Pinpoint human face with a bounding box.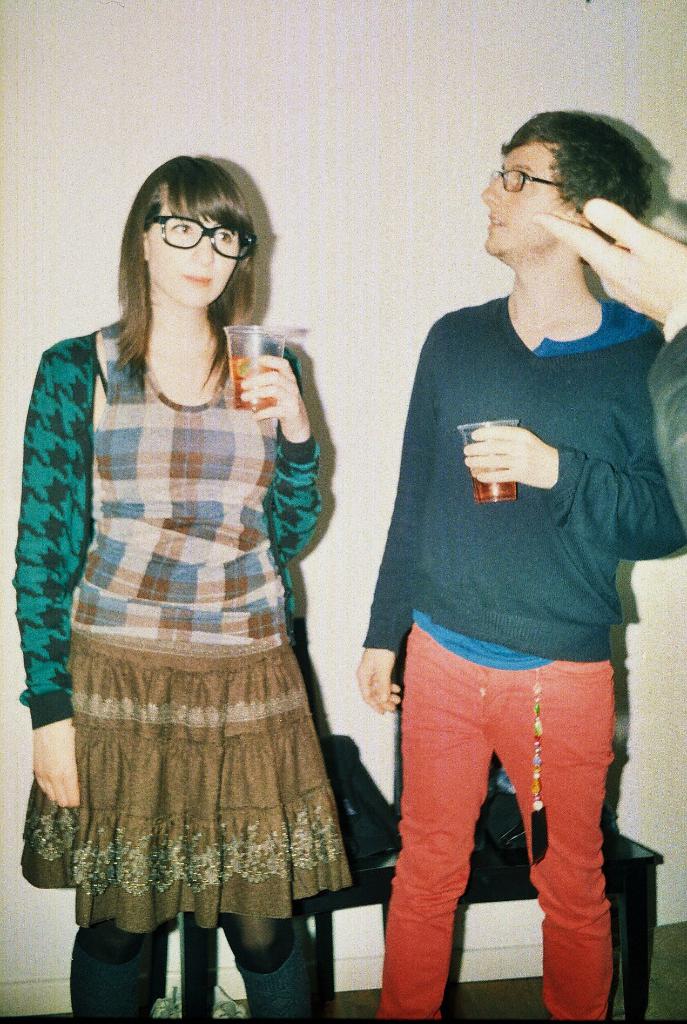
left=145, top=188, right=234, bottom=307.
